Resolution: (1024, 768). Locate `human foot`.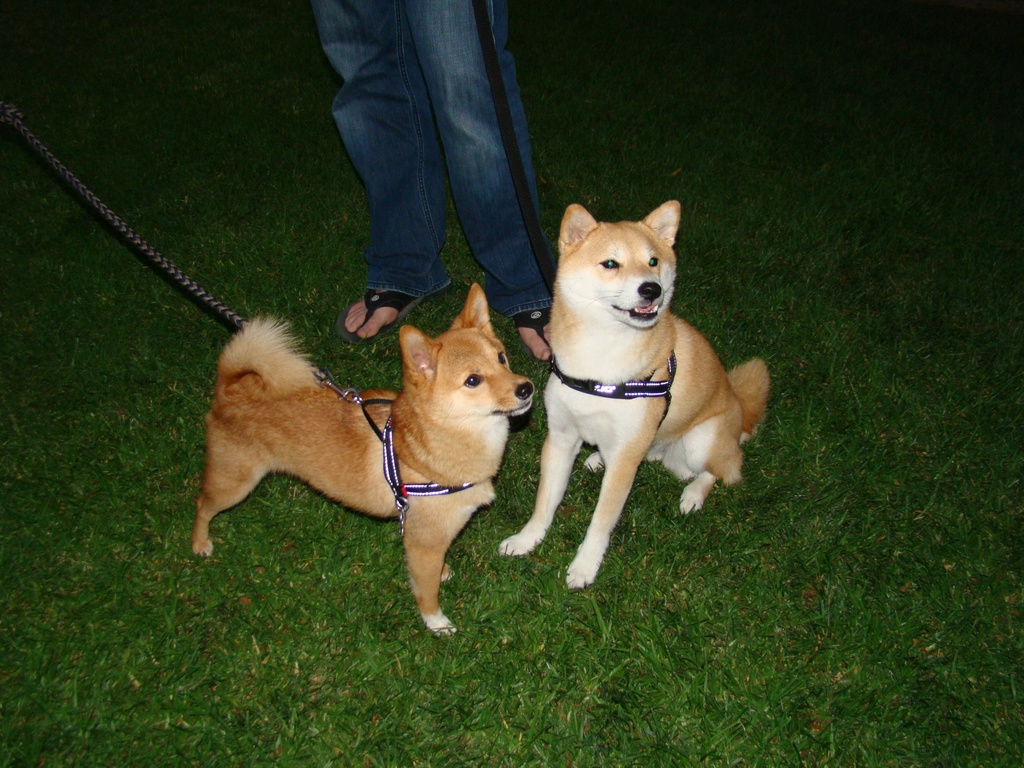
(x1=506, y1=283, x2=560, y2=367).
